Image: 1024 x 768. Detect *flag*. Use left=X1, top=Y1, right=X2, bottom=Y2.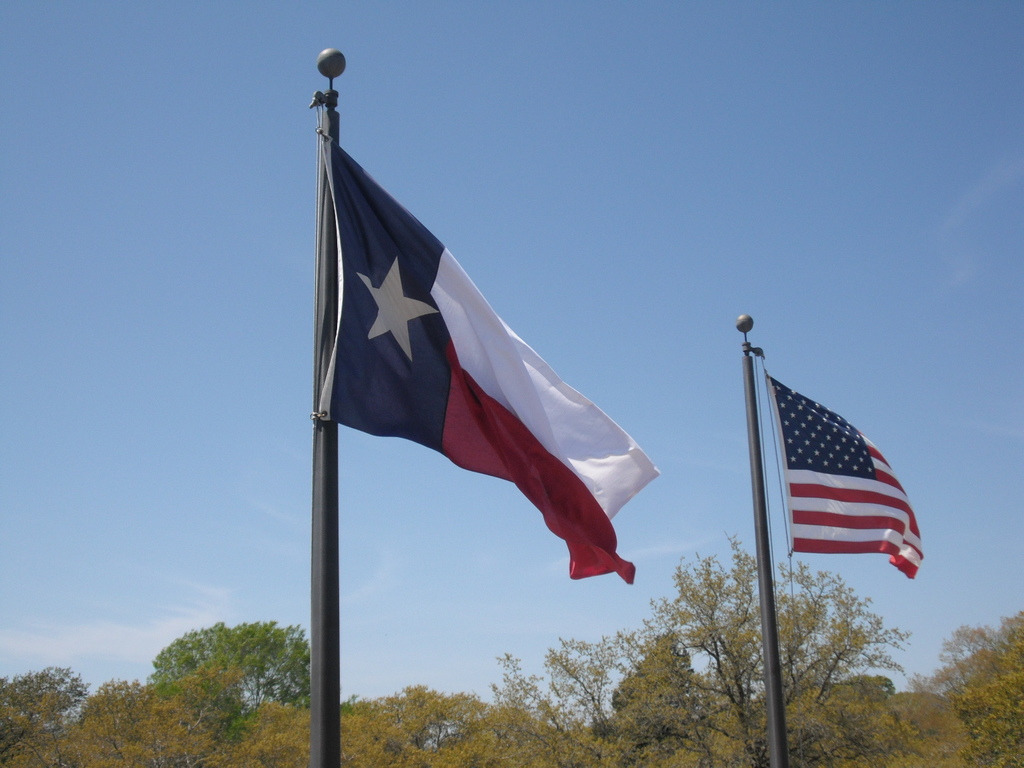
left=769, top=373, right=925, bottom=582.
